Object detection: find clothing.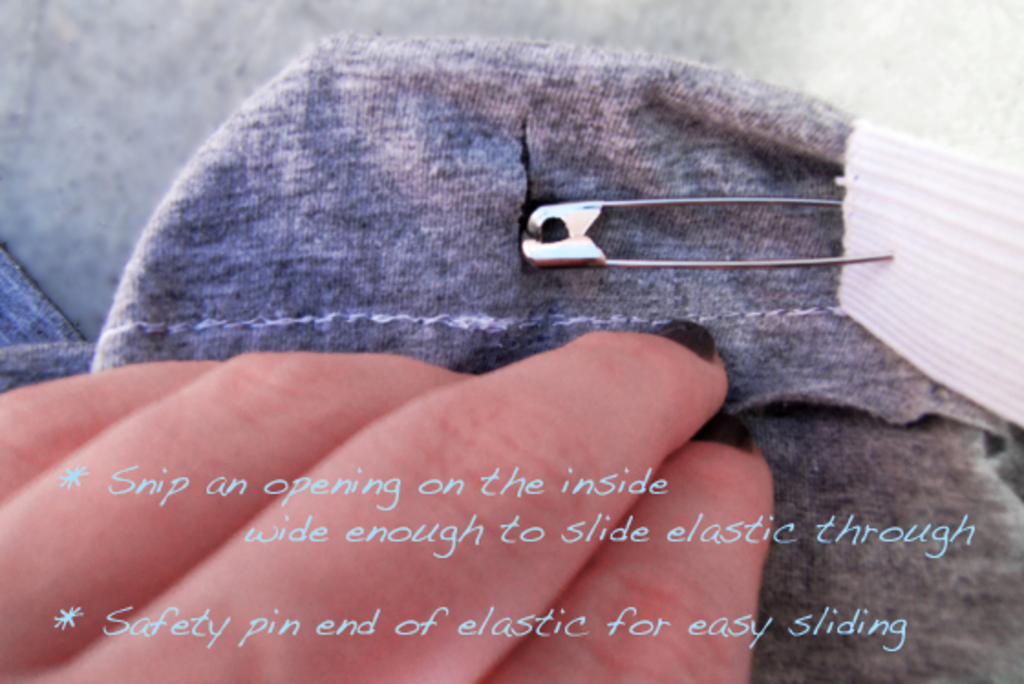
[x1=15, y1=101, x2=984, y2=615].
